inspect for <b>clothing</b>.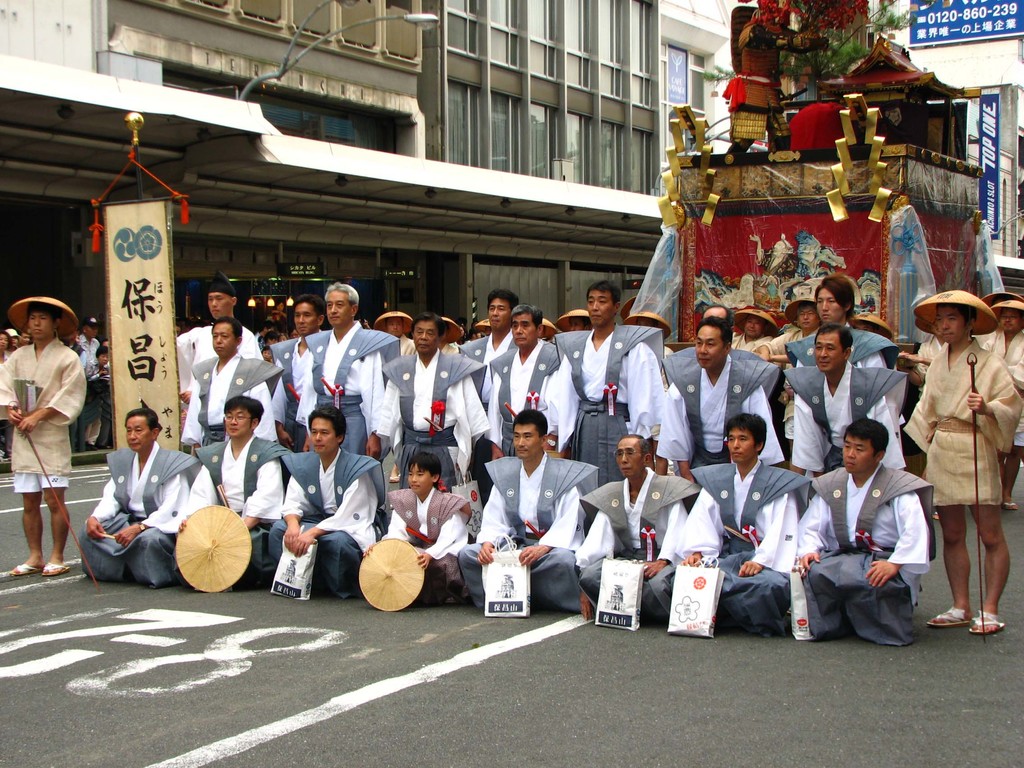
Inspection: locate(979, 330, 1023, 452).
